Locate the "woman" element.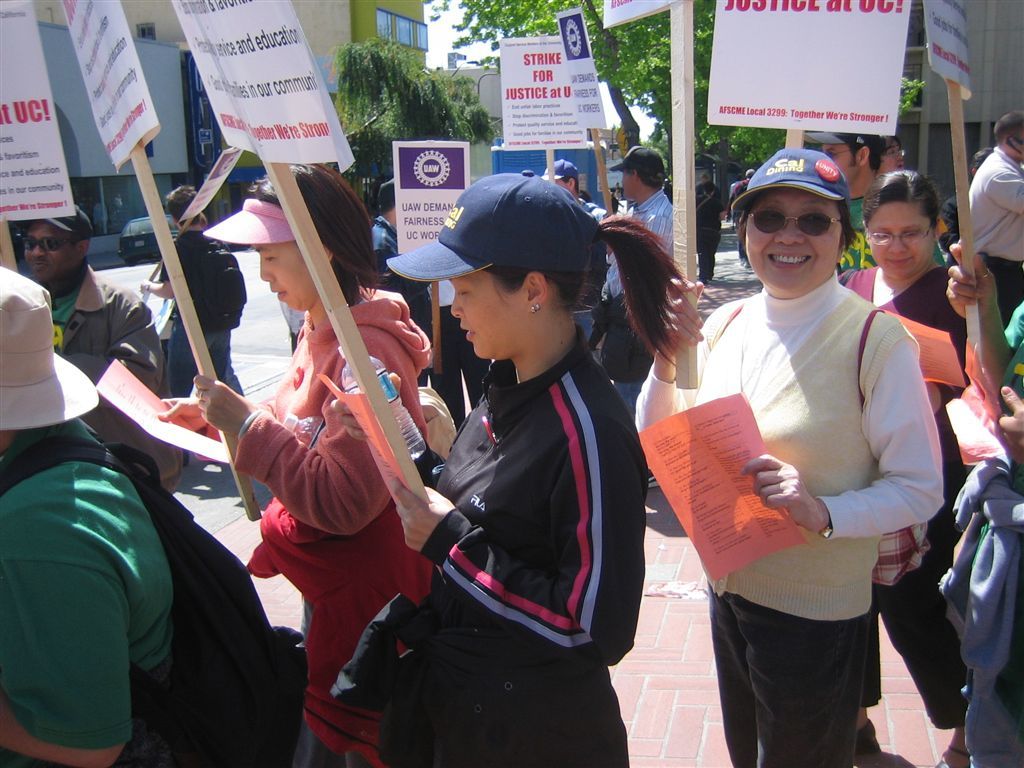
Element bbox: x1=375 y1=148 x2=664 y2=767.
